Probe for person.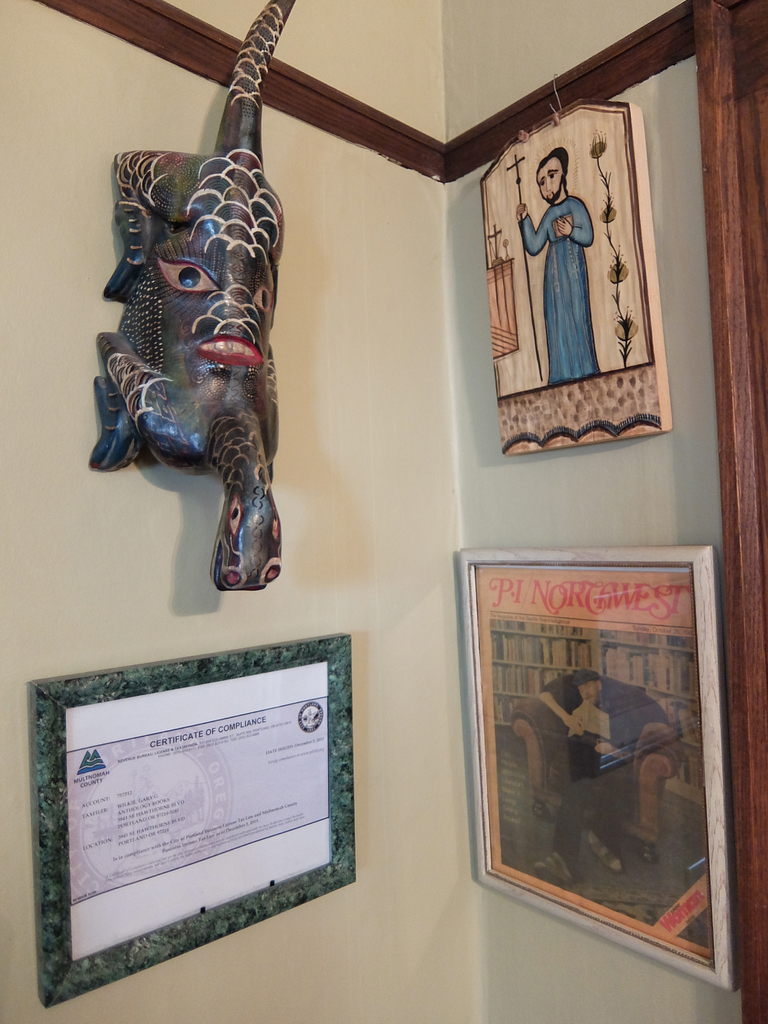
Probe result: bbox=(534, 669, 671, 877).
